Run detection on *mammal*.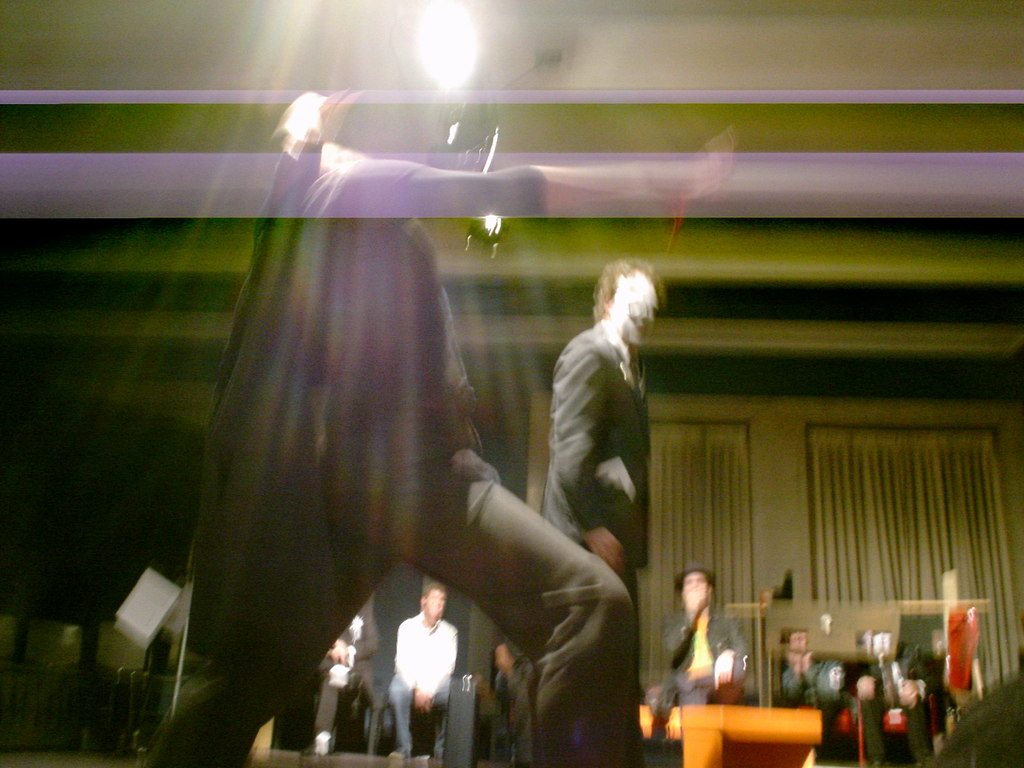
Result: 390:580:459:762.
